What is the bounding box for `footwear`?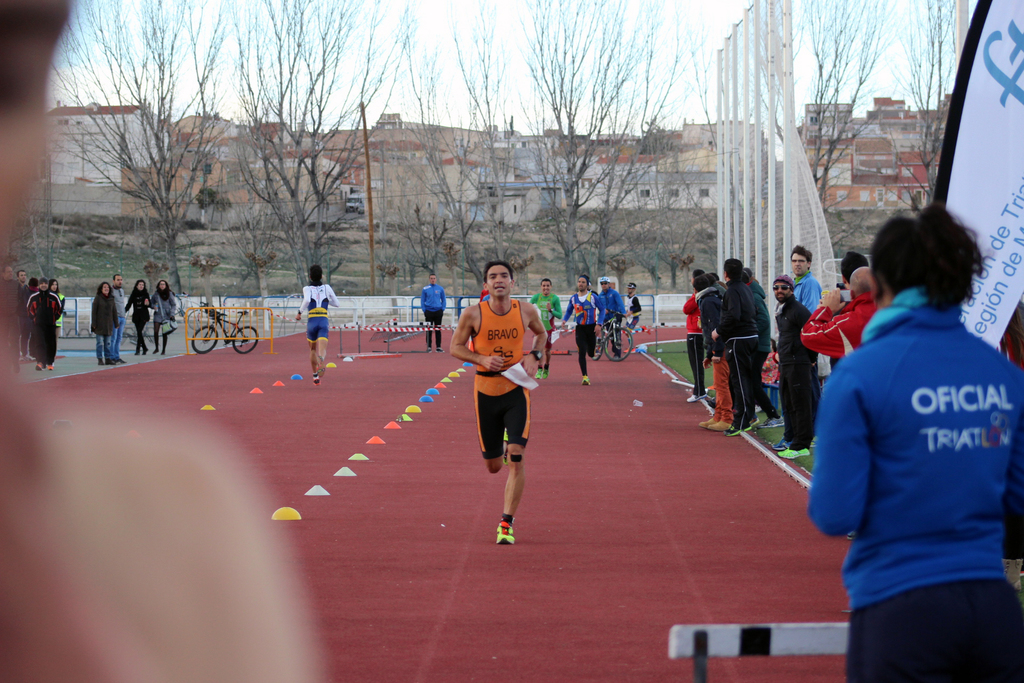
crop(496, 519, 513, 543).
